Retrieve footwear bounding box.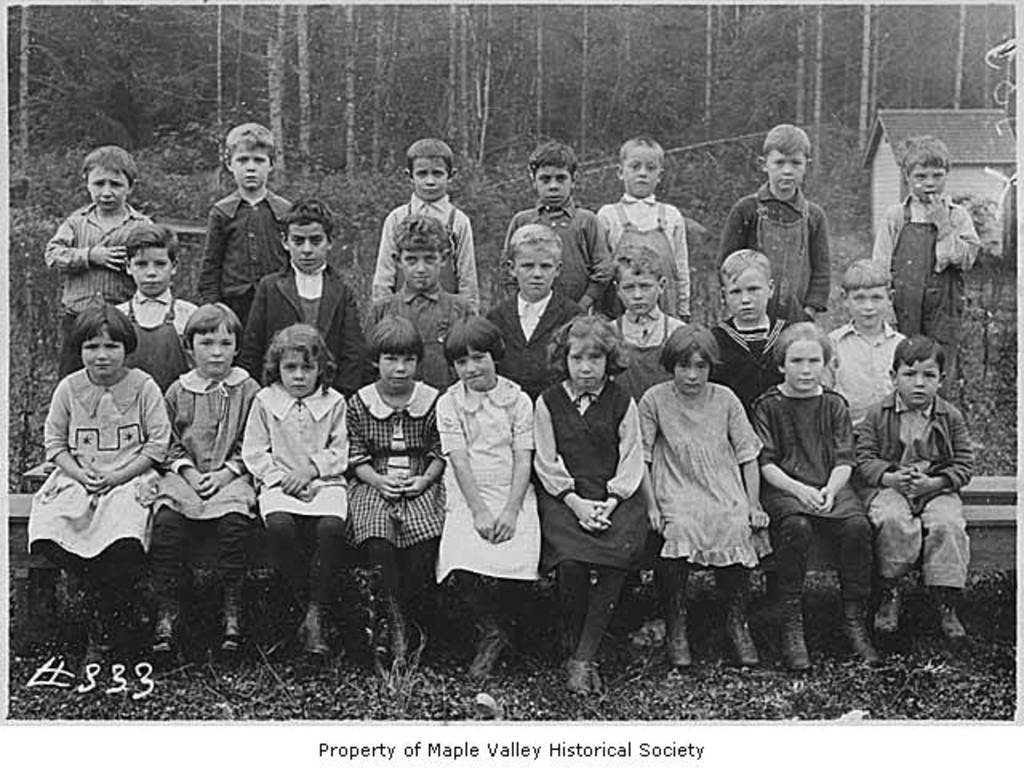
Bounding box: Rect(294, 596, 328, 652).
